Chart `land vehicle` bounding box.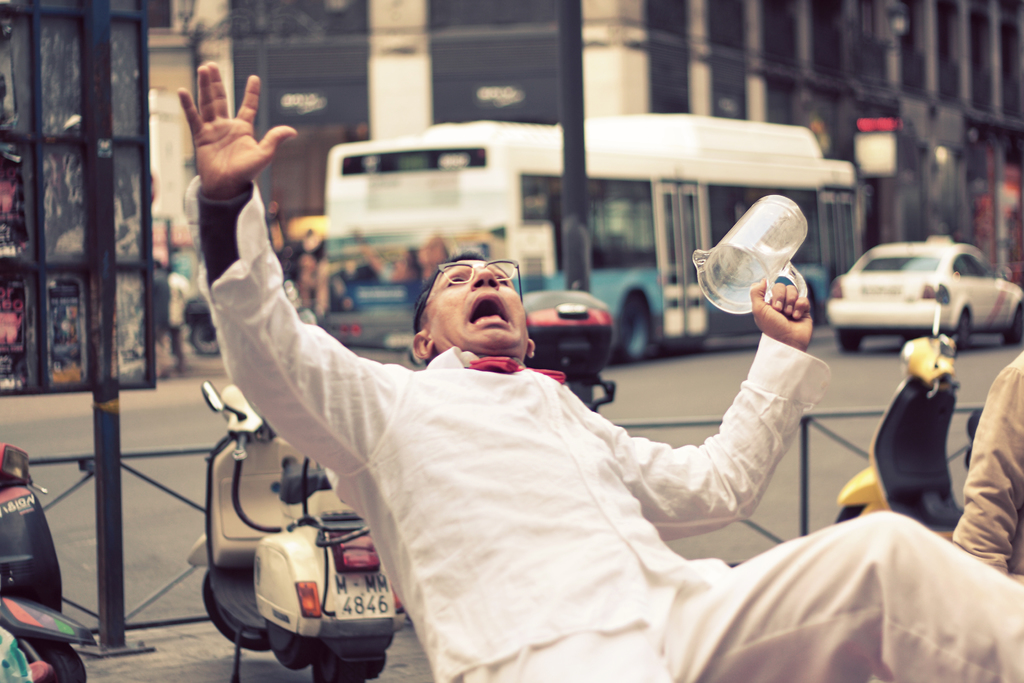
Charted: select_region(825, 243, 1023, 355).
